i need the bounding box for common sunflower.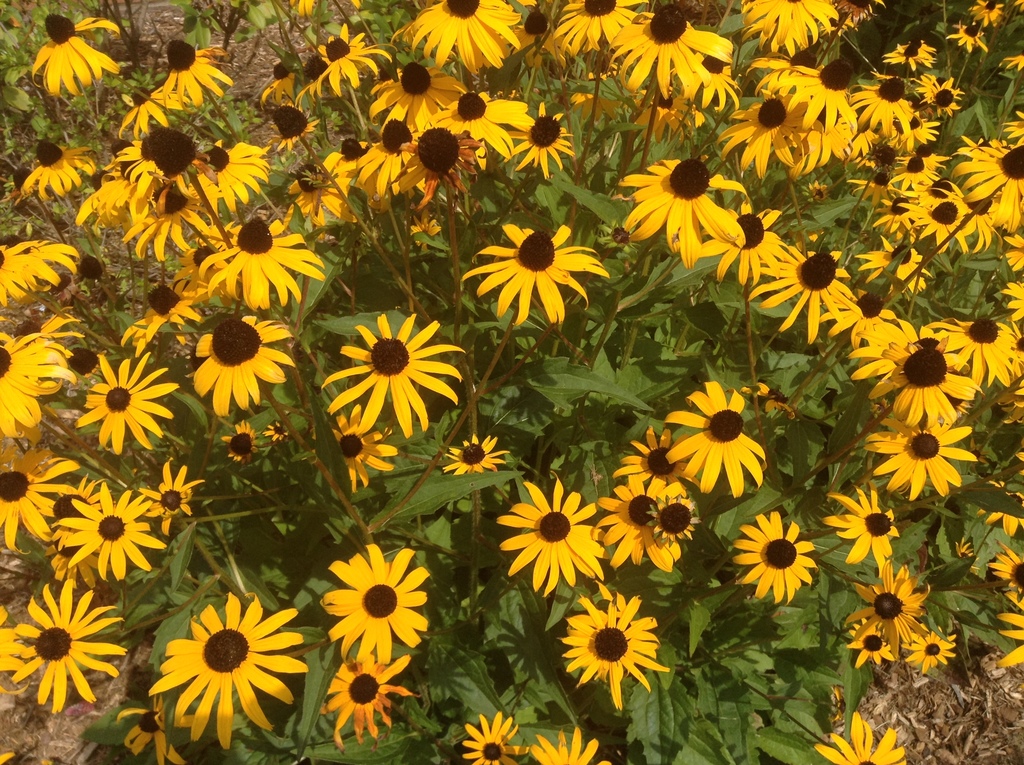
Here it is: (left=399, top=0, right=511, bottom=67).
